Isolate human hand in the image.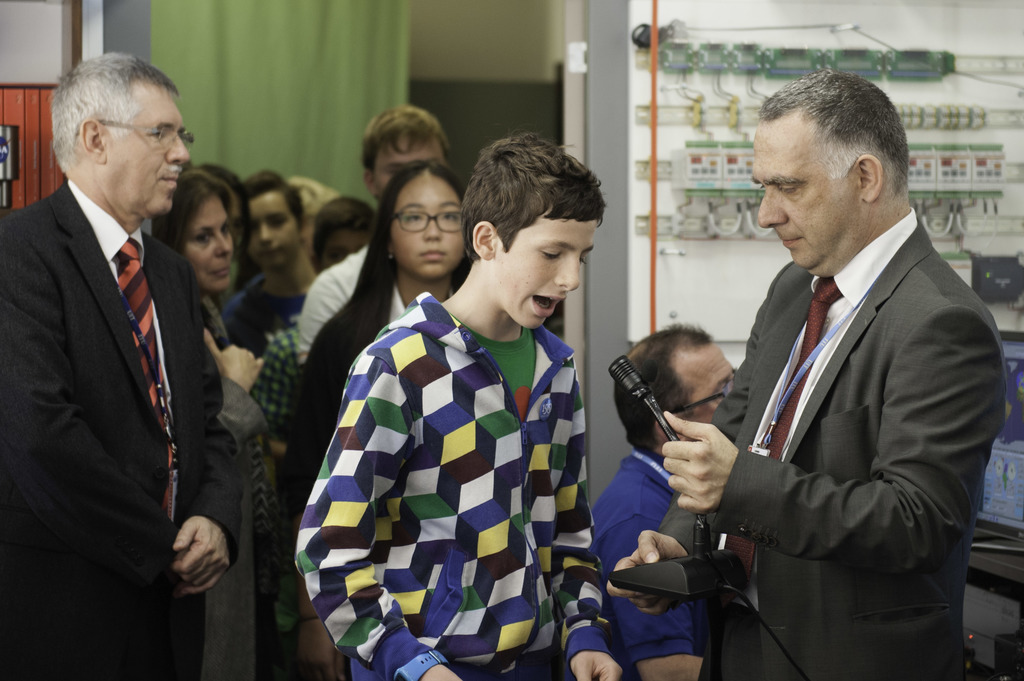
Isolated region: <region>602, 525, 691, 623</region>.
